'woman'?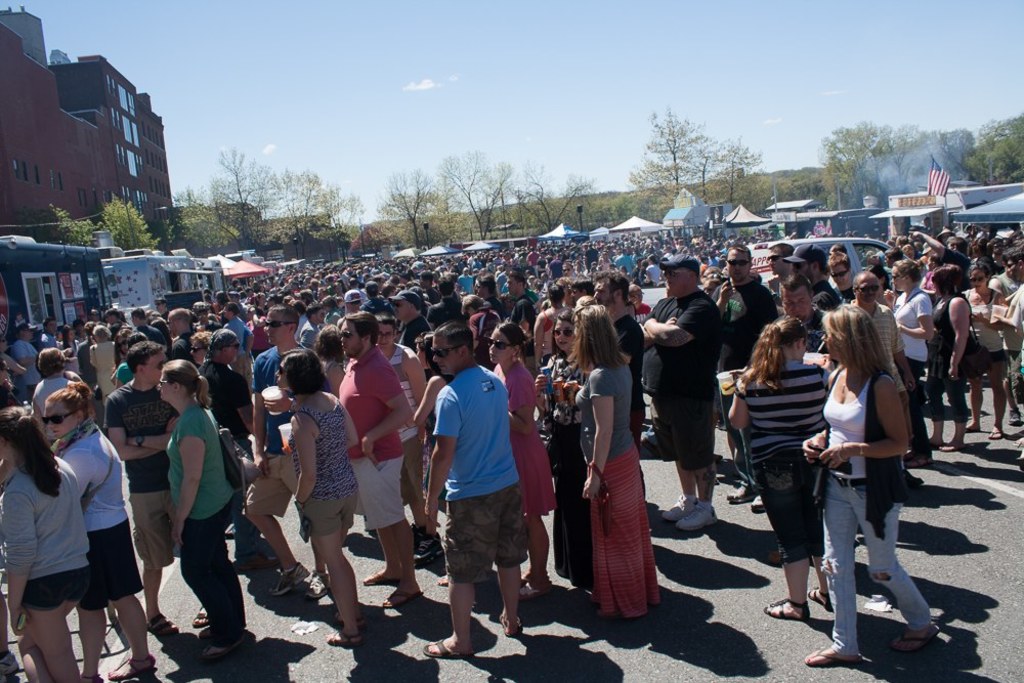
rect(318, 325, 357, 403)
